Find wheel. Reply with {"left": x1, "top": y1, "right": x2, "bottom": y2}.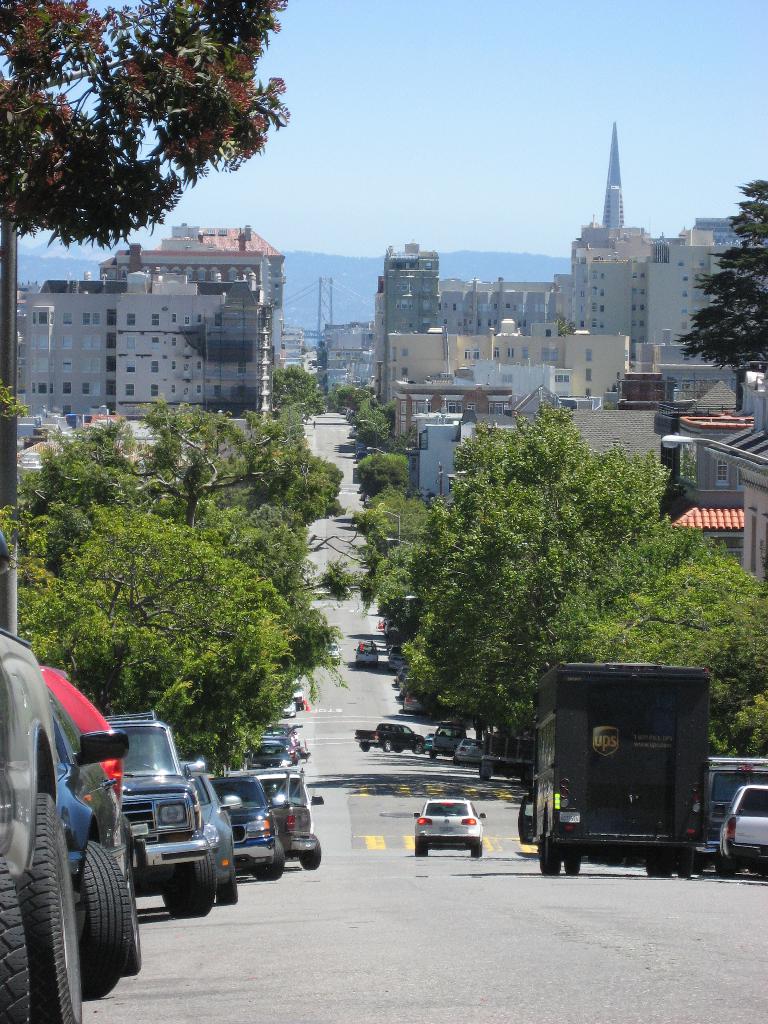
{"left": 383, "top": 739, "right": 390, "bottom": 751}.
